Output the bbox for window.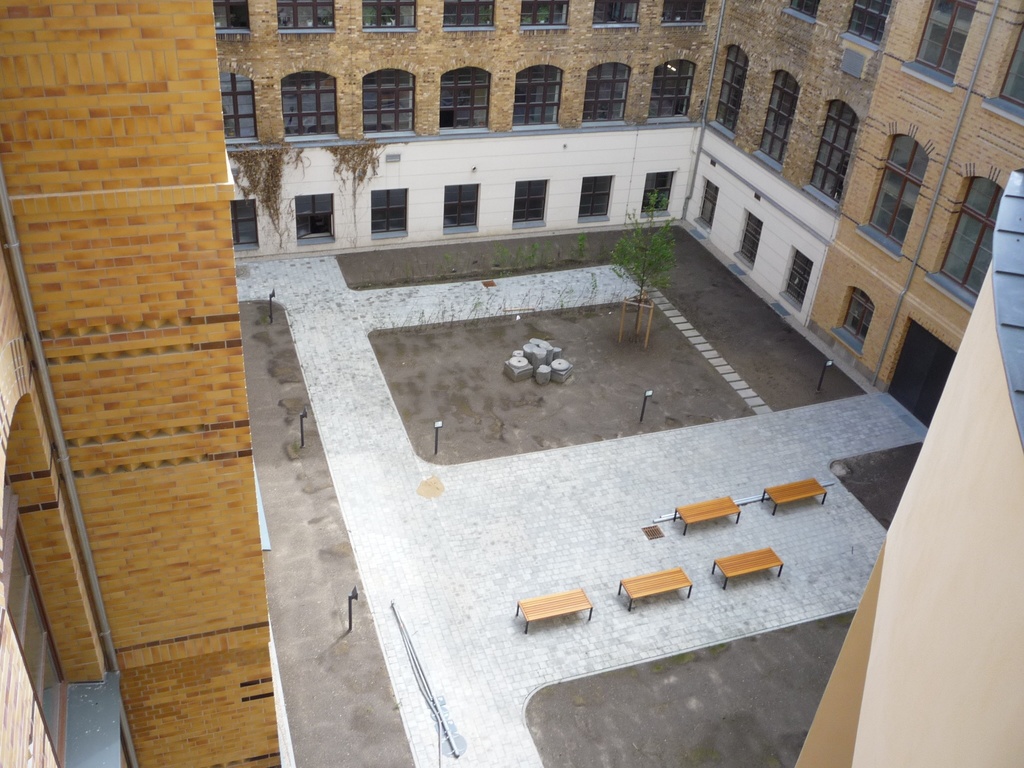
pyautogui.locateOnScreen(209, 0, 252, 37).
